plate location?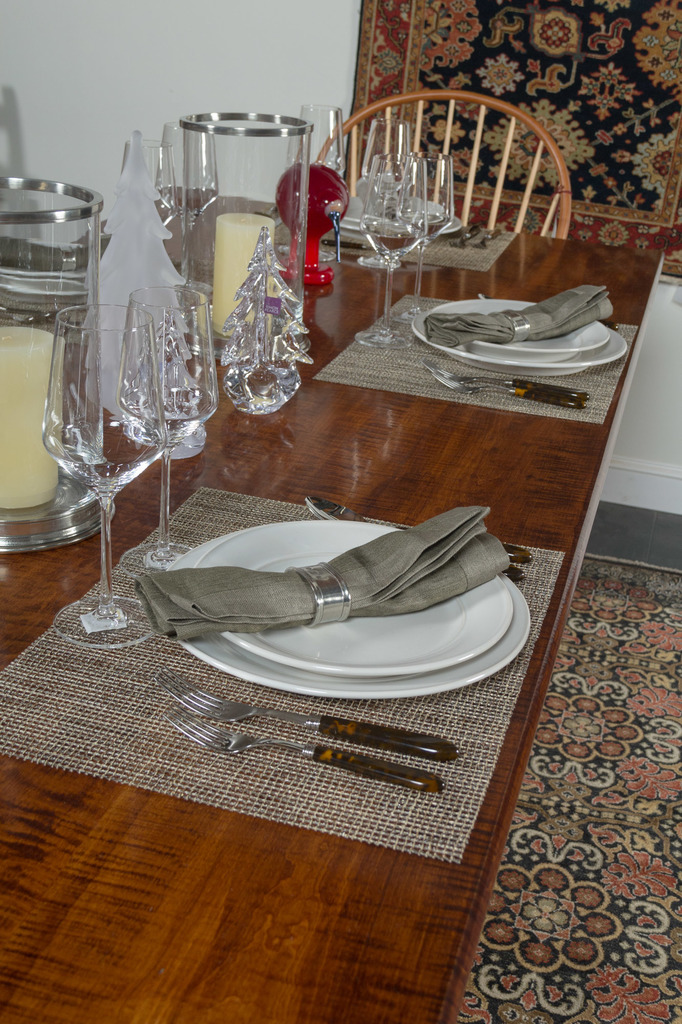
194/517/511/671
